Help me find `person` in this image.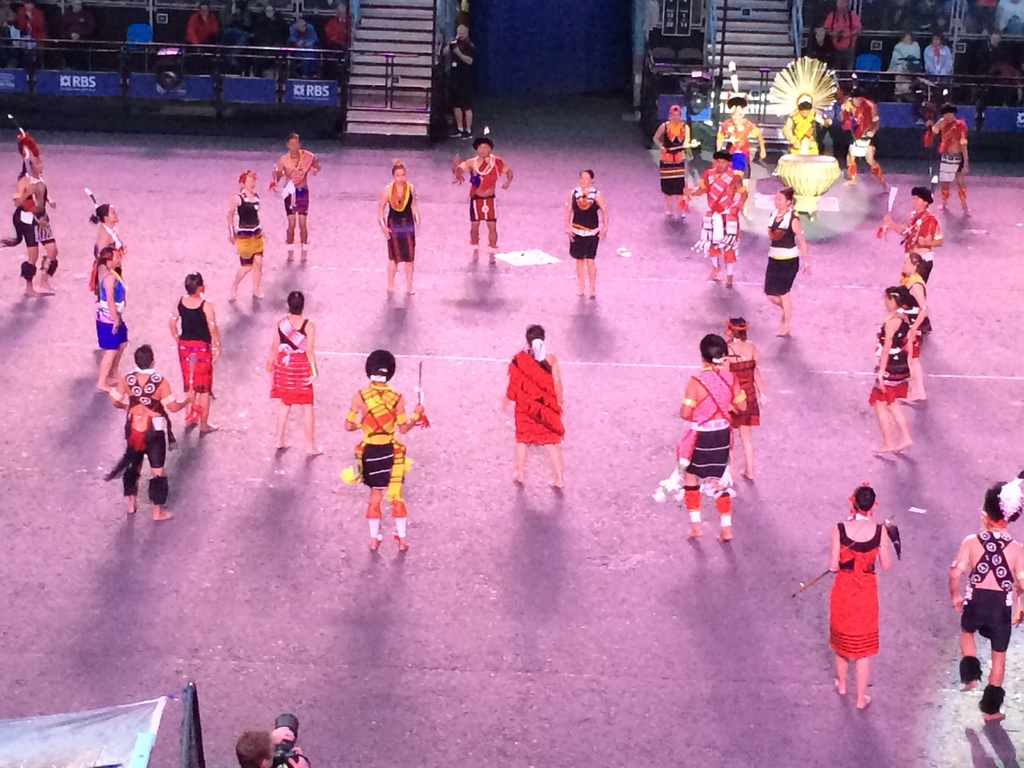
Found it: x1=975 y1=0 x2=1004 y2=36.
